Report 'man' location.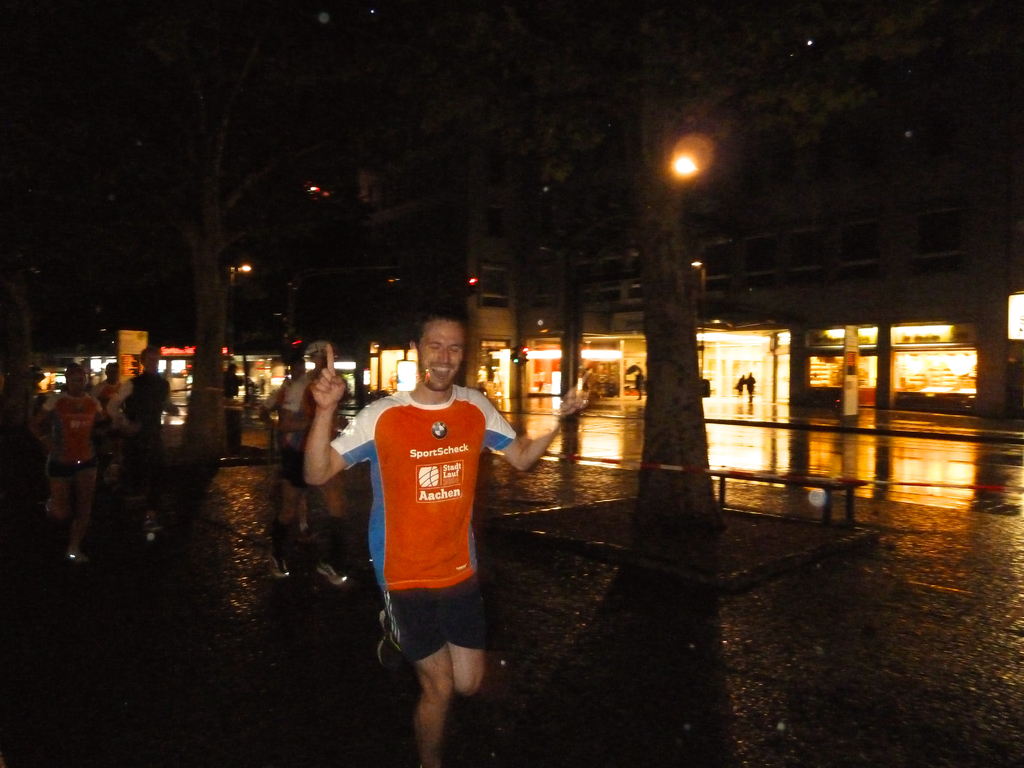
Report: (x1=107, y1=353, x2=181, y2=545).
